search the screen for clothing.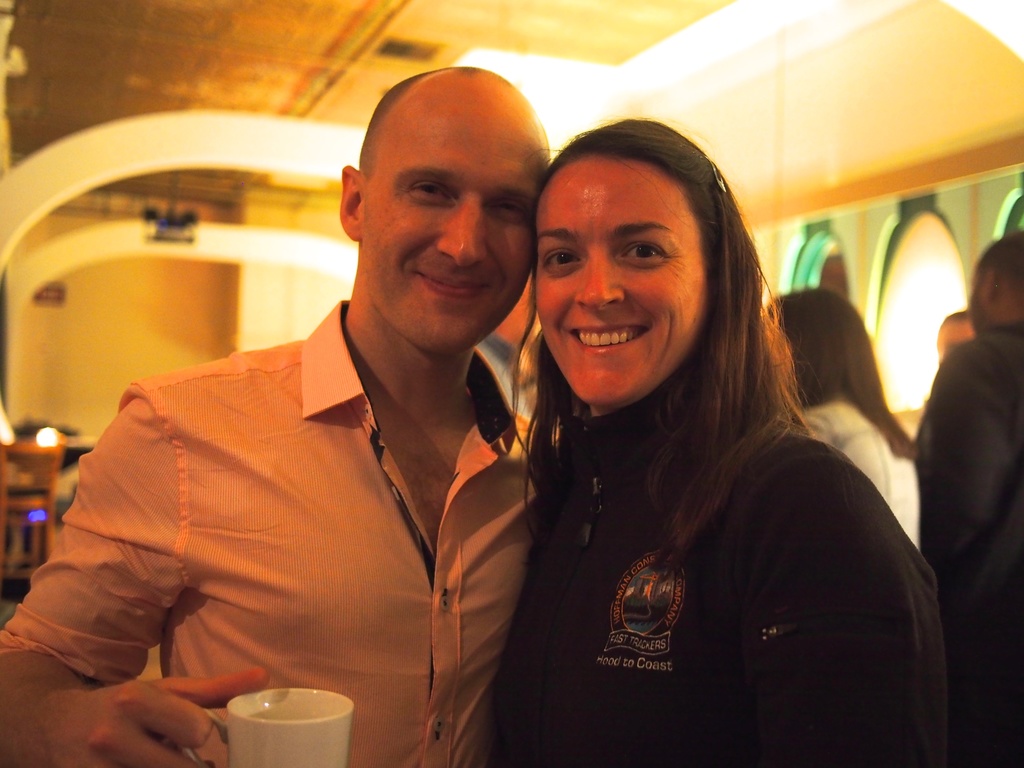
Found at (0, 301, 547, 767).
